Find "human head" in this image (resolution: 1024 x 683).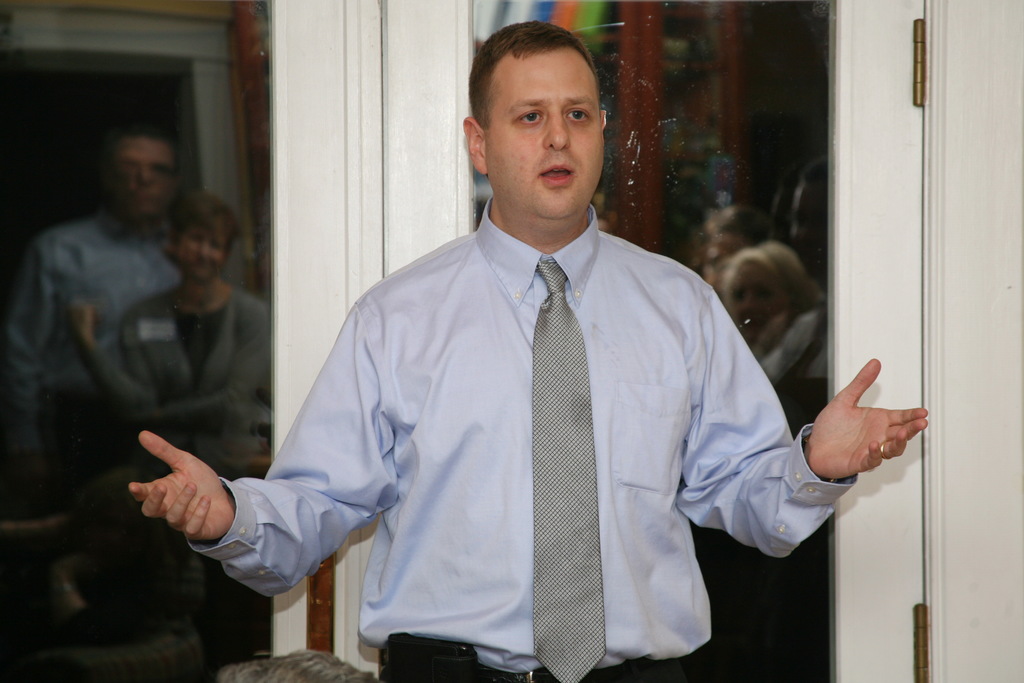
bbox=[769, 176, 796, 255].
